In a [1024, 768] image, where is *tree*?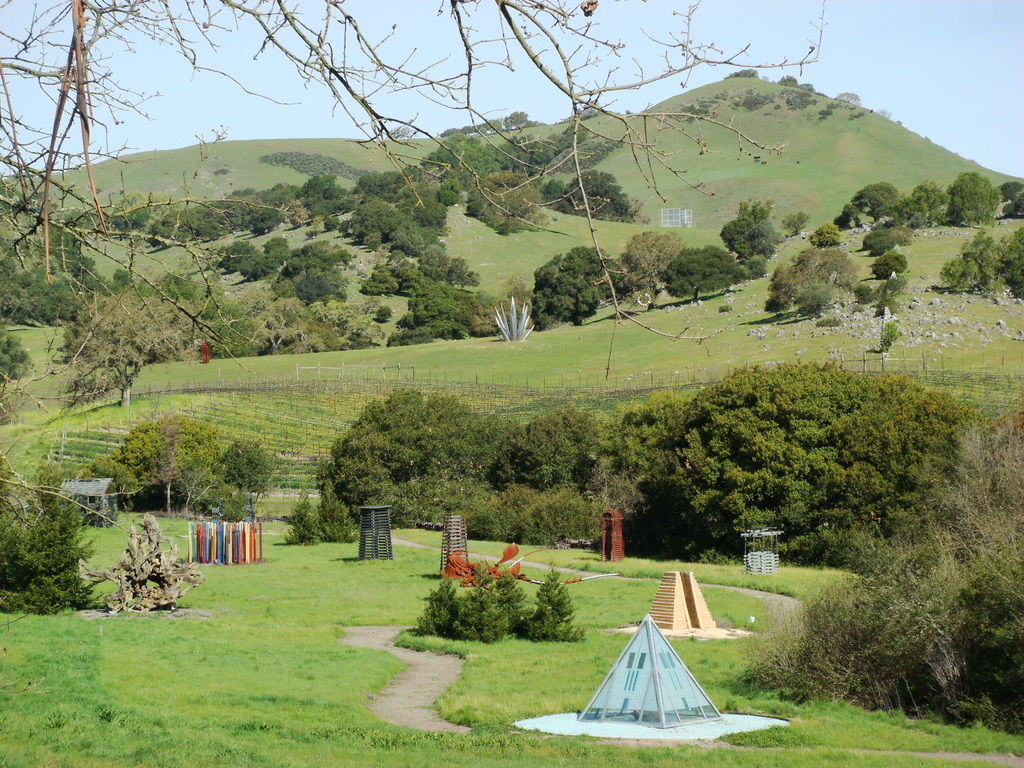
{"x1": 1004, "y1": 190, "x2": 1023, "y2": 216}.
